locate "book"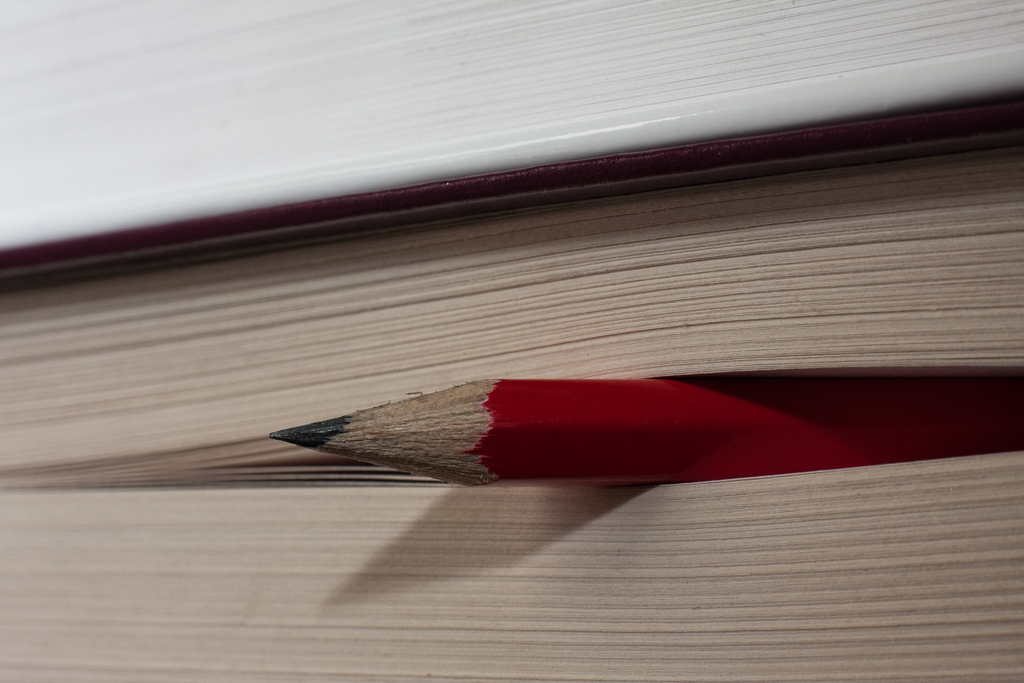
bbox=(0, 111, 1007, 682)
